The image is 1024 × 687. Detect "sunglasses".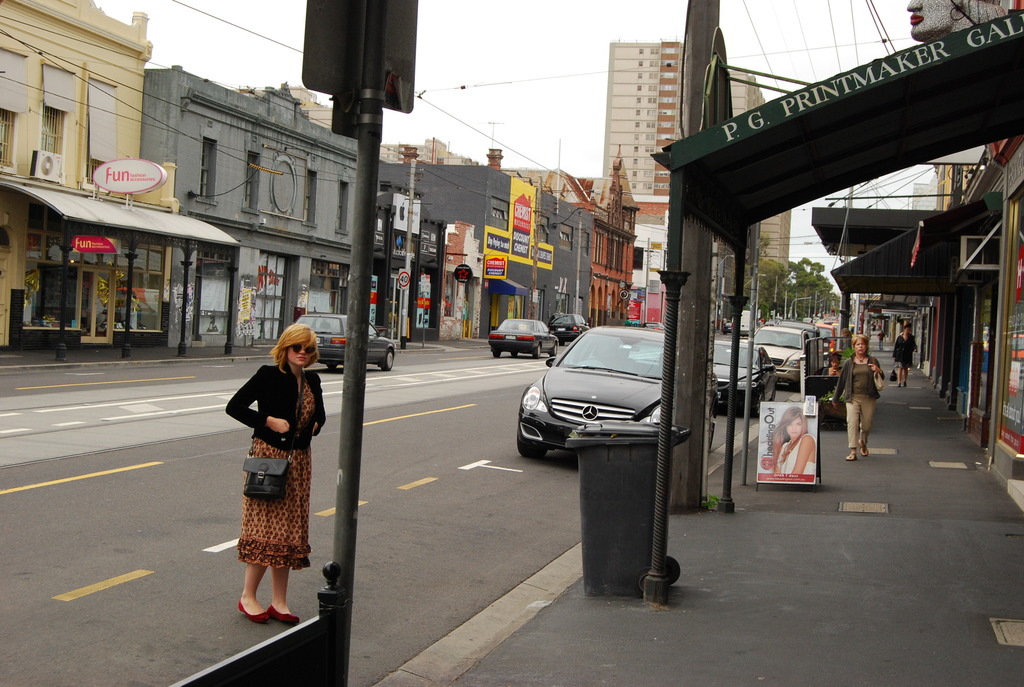
Detection: bbox(289, 343, 316, 356).
